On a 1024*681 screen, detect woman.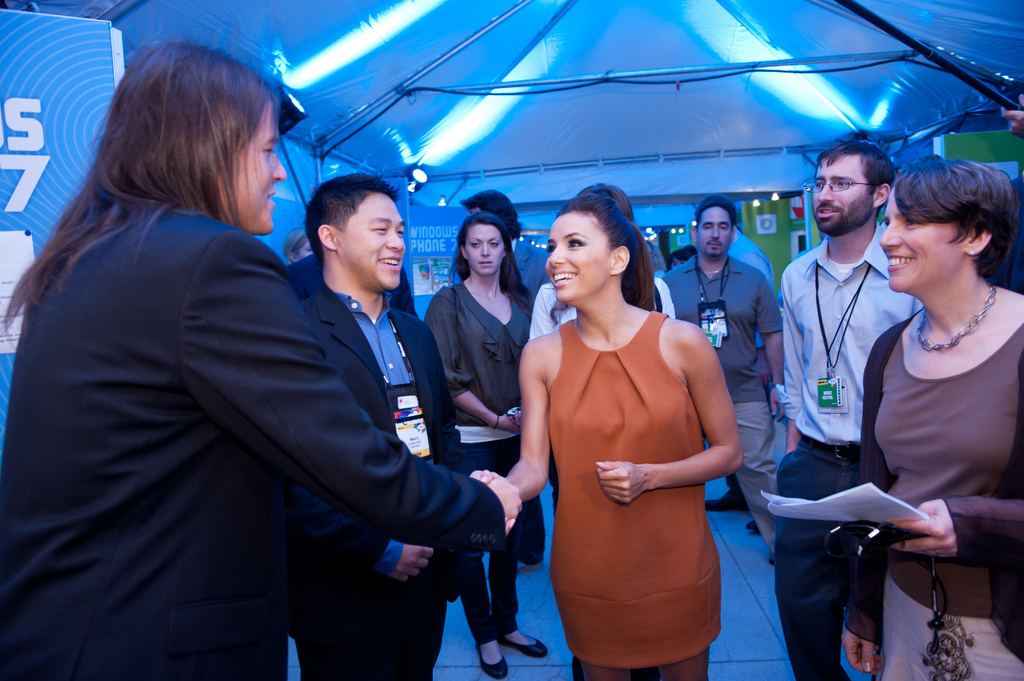
bbox=(847, 152, 1023, 680).
